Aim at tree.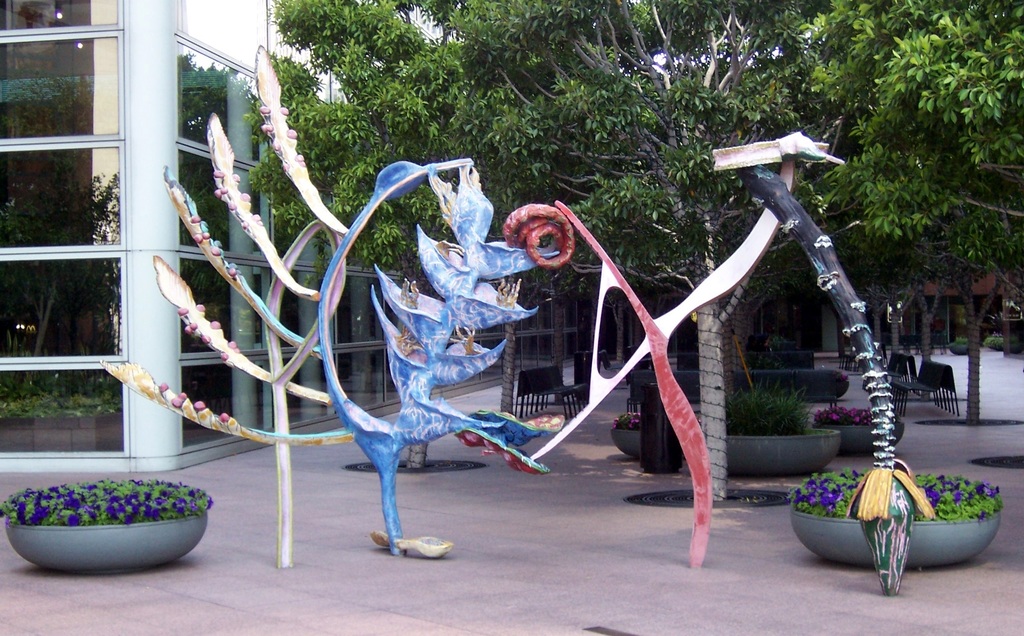
Aimed at {"left": 853, "top": 238, "right": 923, "bottom": 411}.
